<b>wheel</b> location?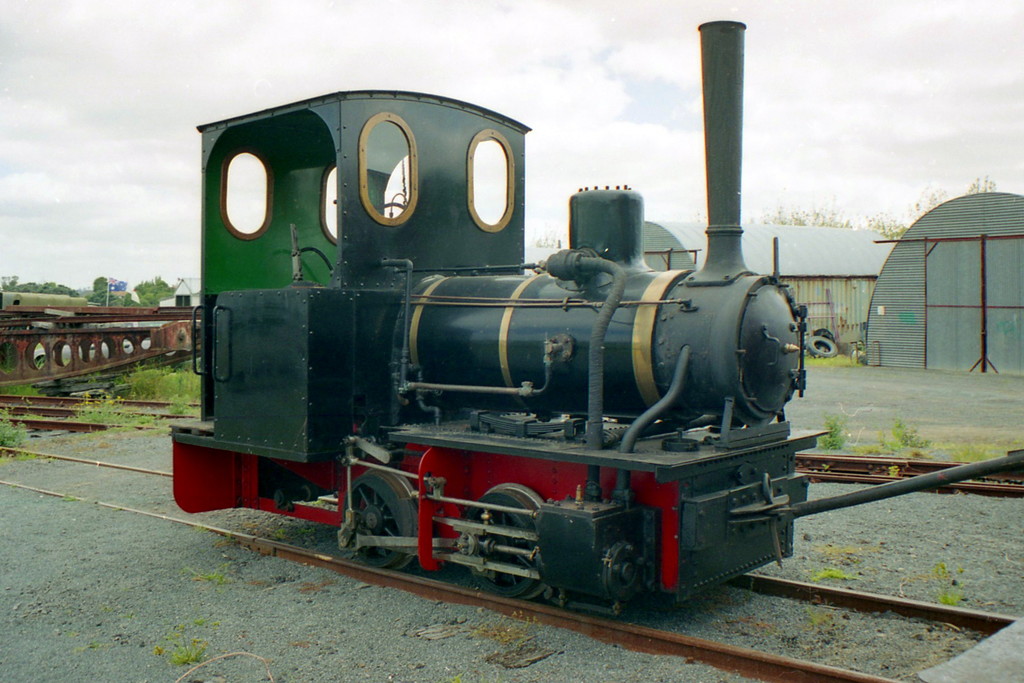
region(456, 486, 551, 602)
